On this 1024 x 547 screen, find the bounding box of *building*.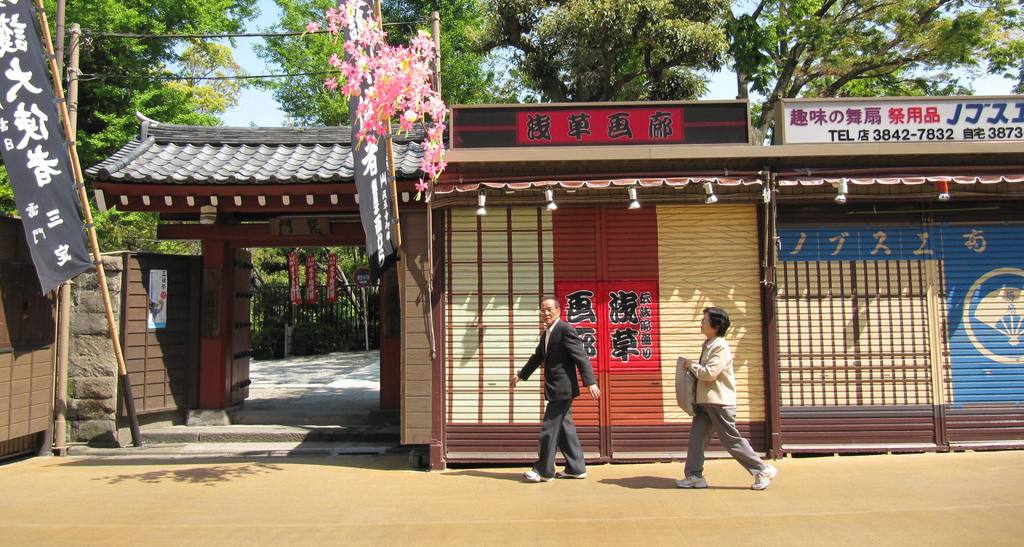
Bounding box: bbox=(79, 107, 1023, 456).
